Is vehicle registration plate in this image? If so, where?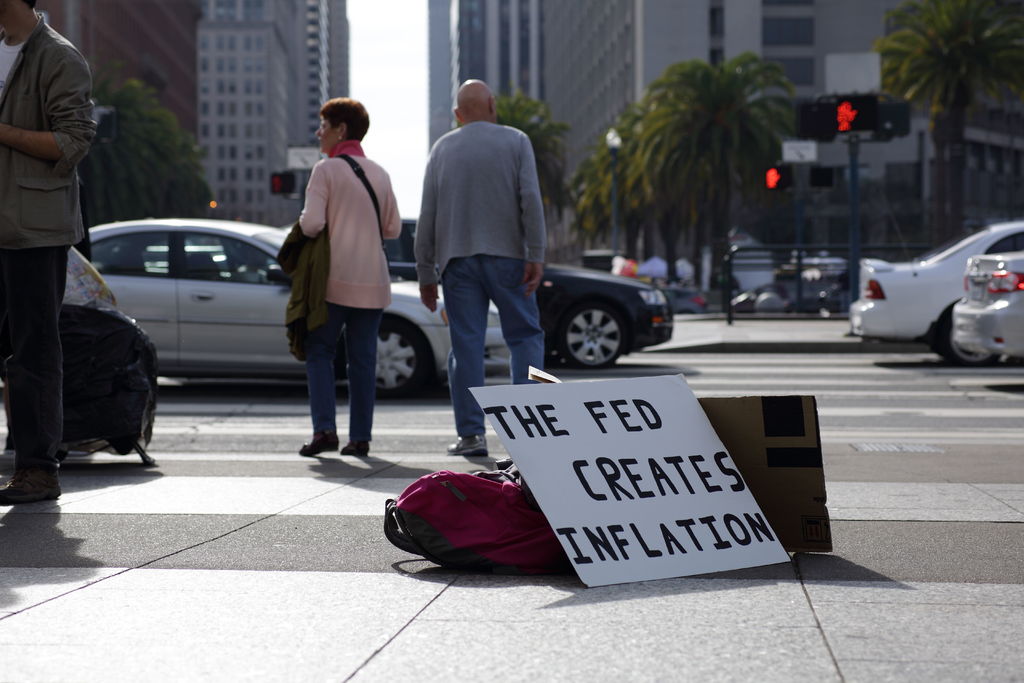
Yes, at (970, 284, 984, 304).
